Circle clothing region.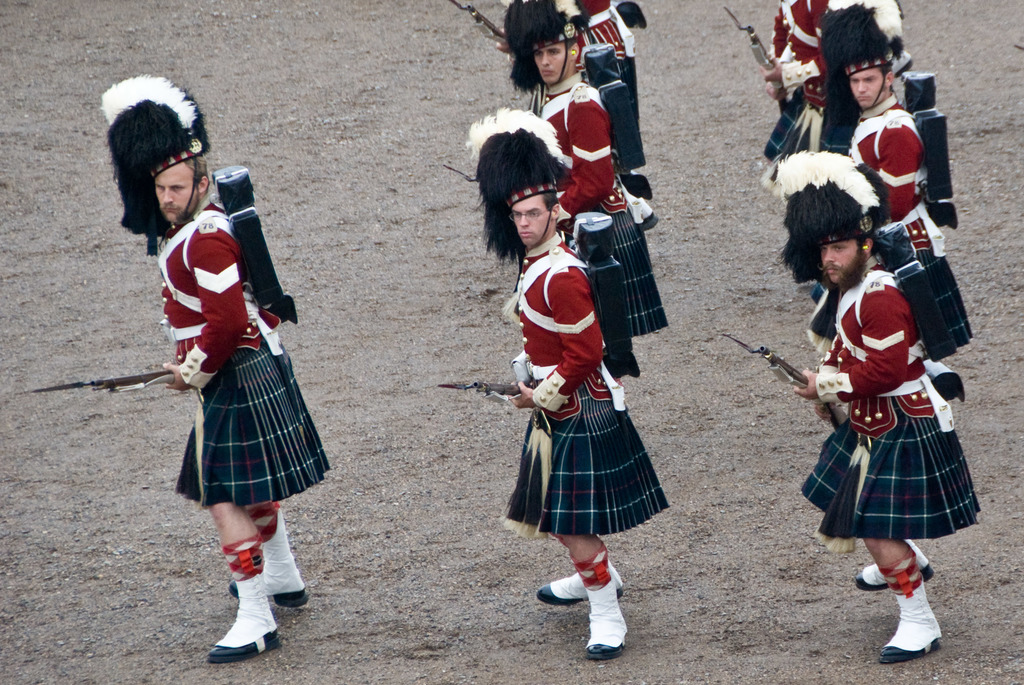
Region: 505:244:666:638.
